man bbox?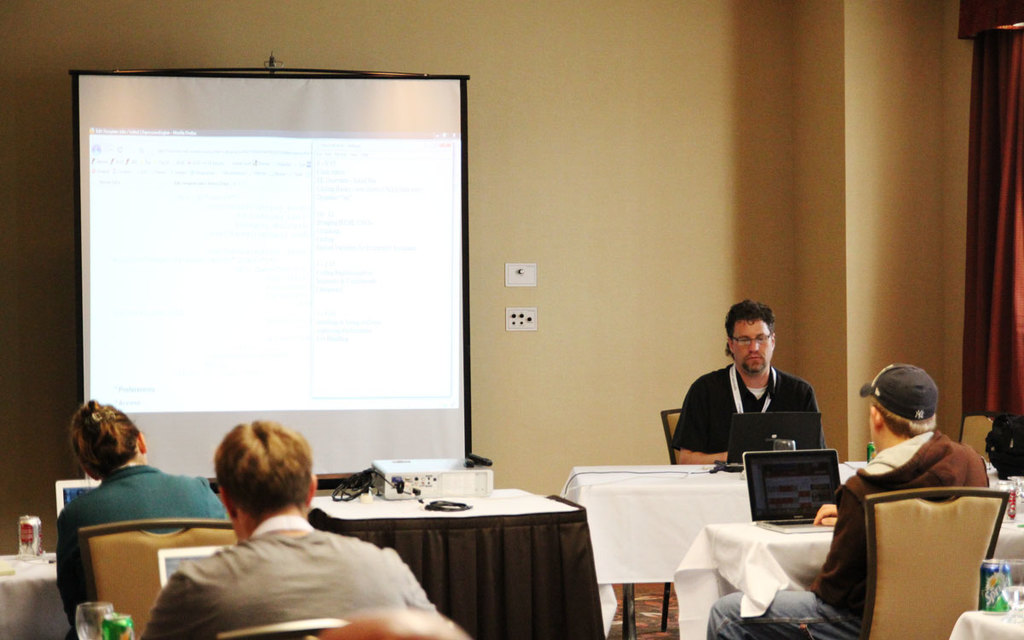
114/428/430/631
